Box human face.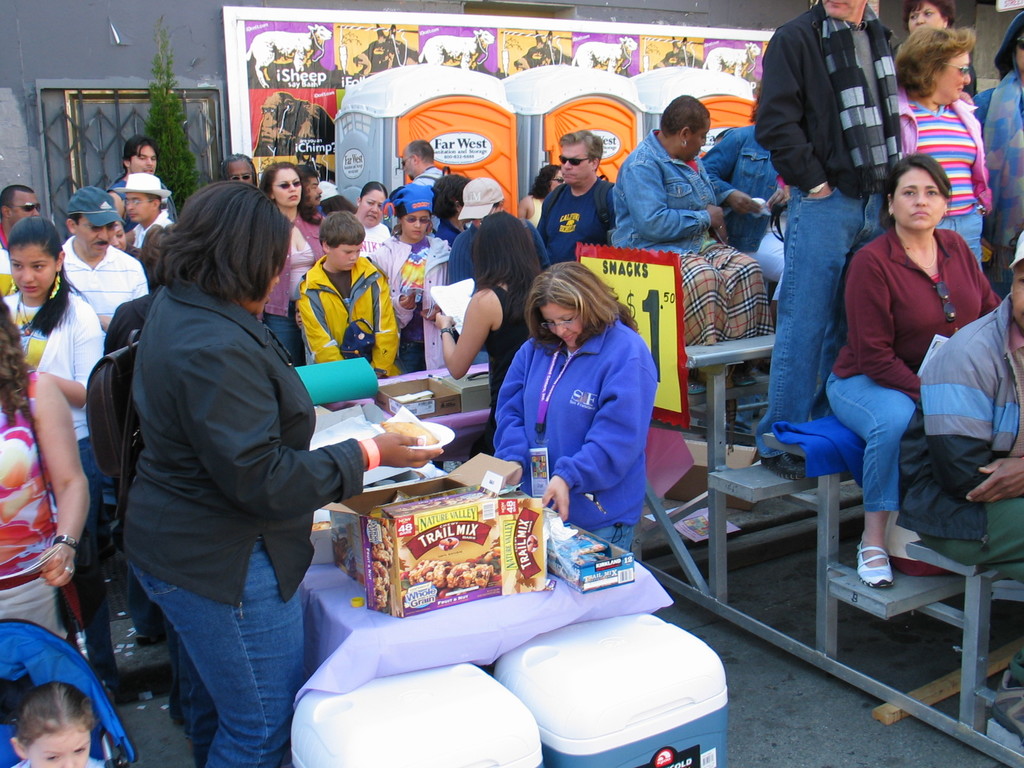
select_region(538, 300, 580, 348).
